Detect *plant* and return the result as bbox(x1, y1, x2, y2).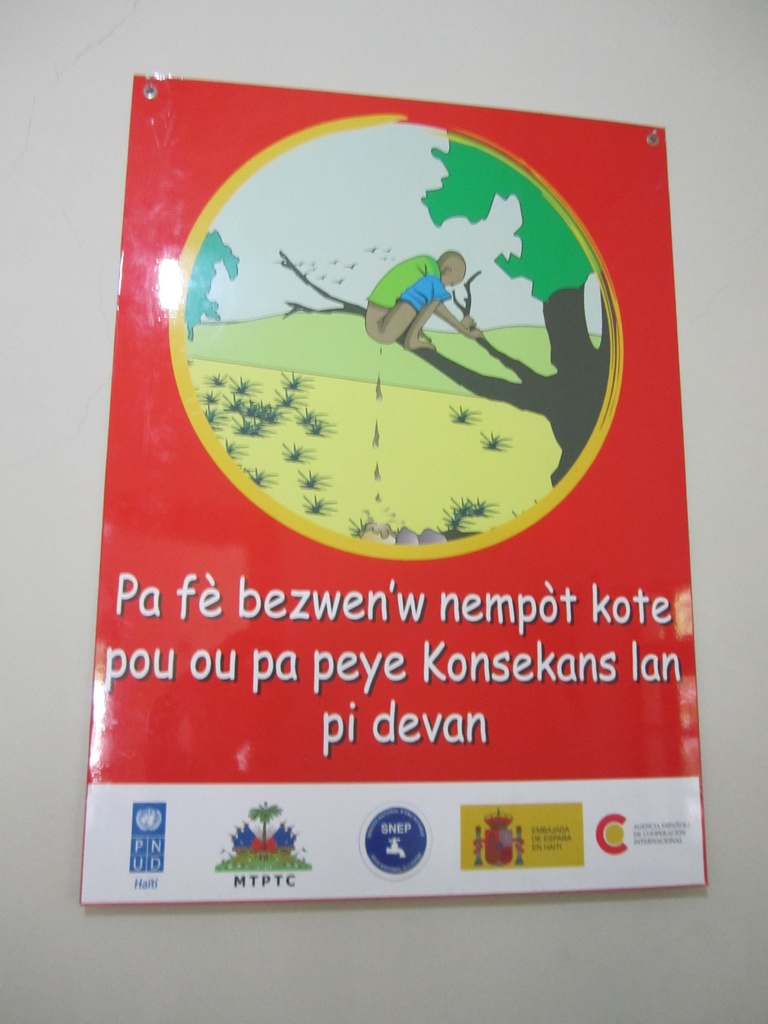
bbox(246, 467, 279, 492).
